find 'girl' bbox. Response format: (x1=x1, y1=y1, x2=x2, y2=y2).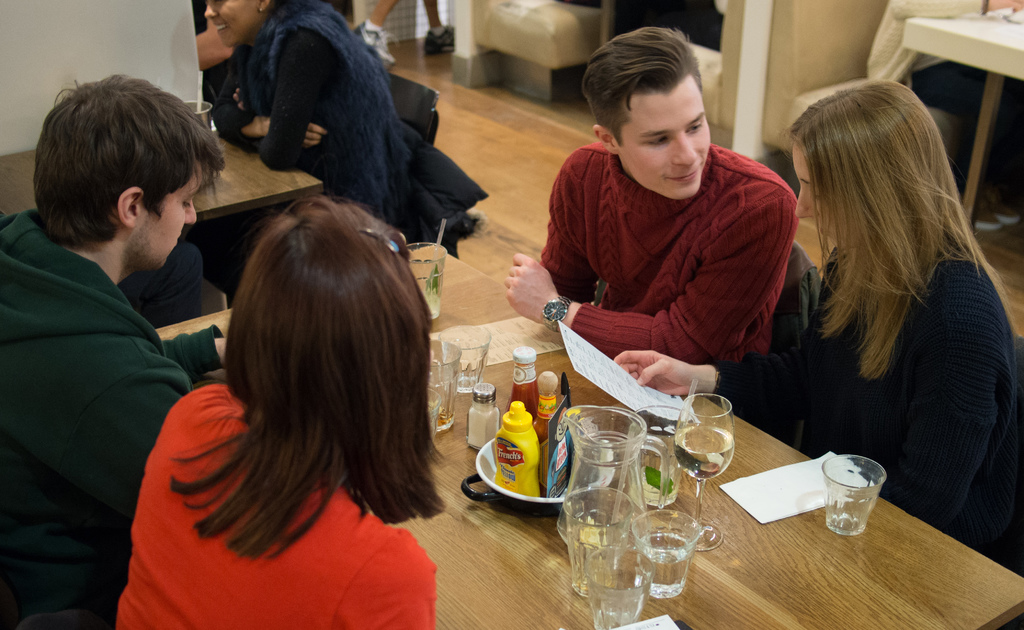
(x1=609, y1=80, x2=1023, y2=579).
